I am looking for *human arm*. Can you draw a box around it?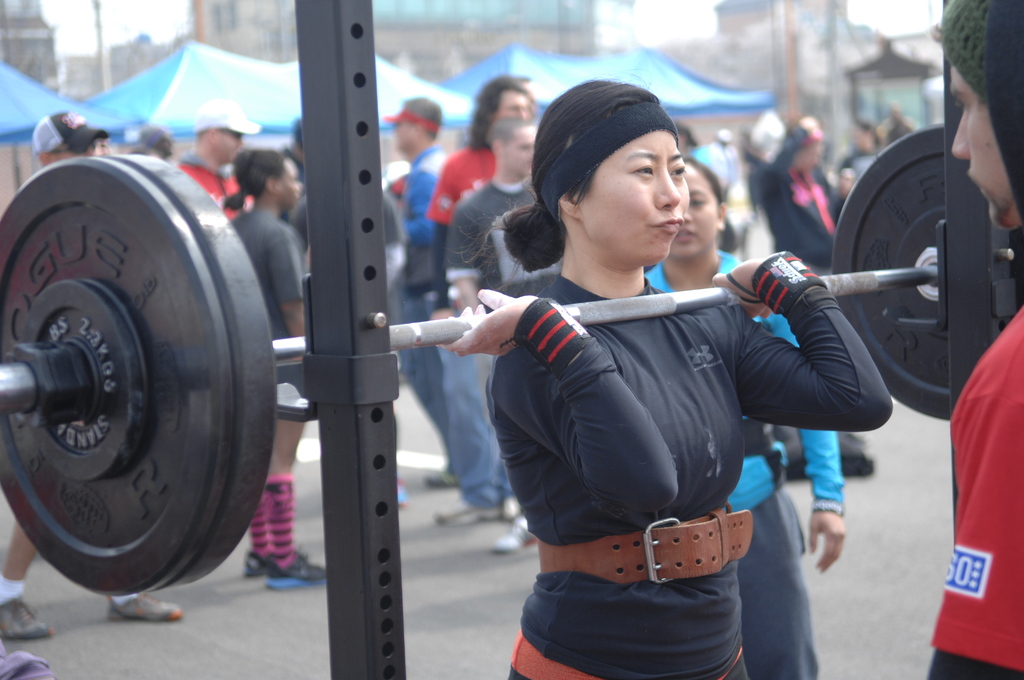
Sure, the bounding box is 753,284,895,446.
